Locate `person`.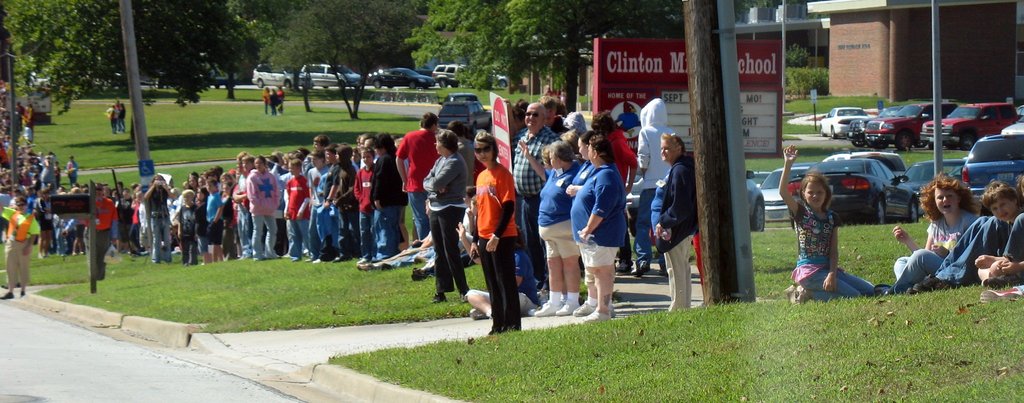
Bounding box: detection(467, 126, 530, 329).
